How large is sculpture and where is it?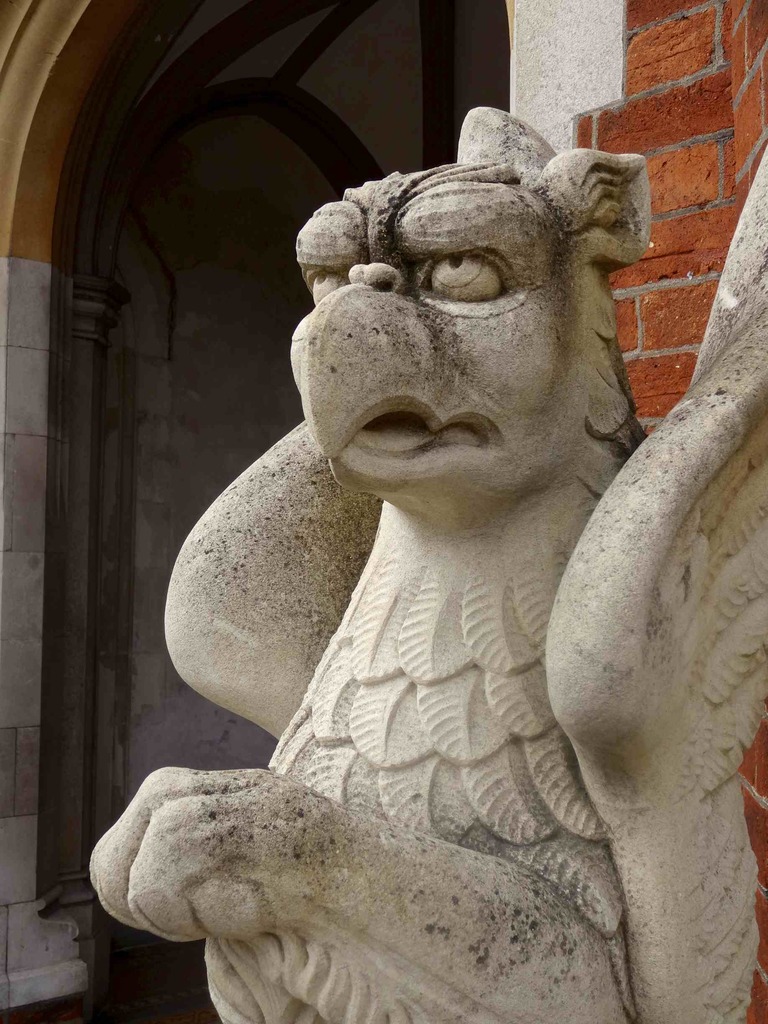
Bounding box: 90 87 767 1023.
